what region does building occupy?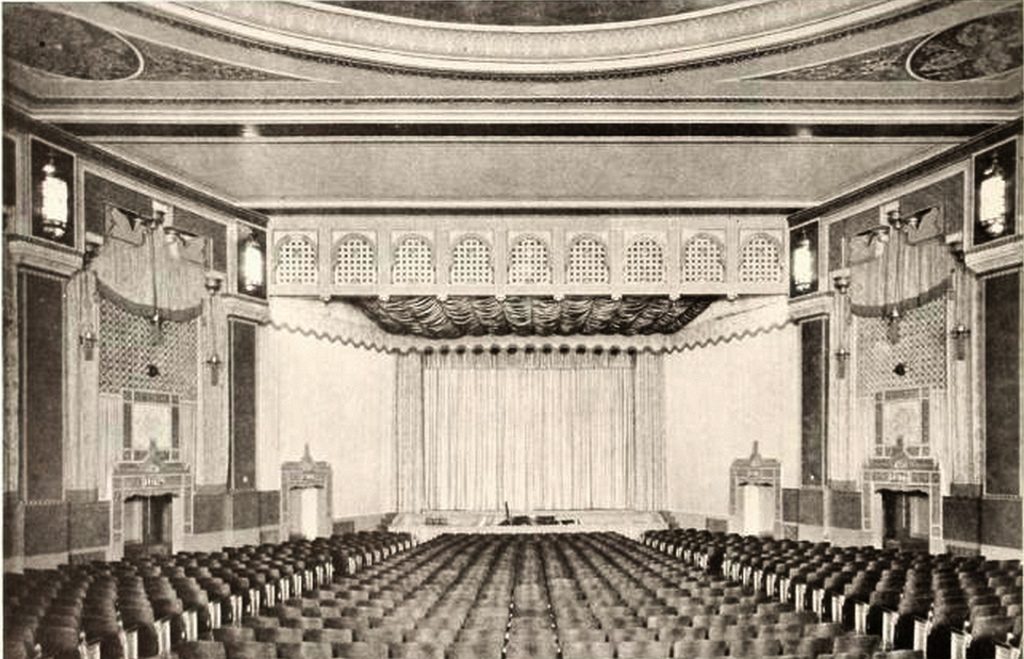
detection(1, 0, 1023, 658).
